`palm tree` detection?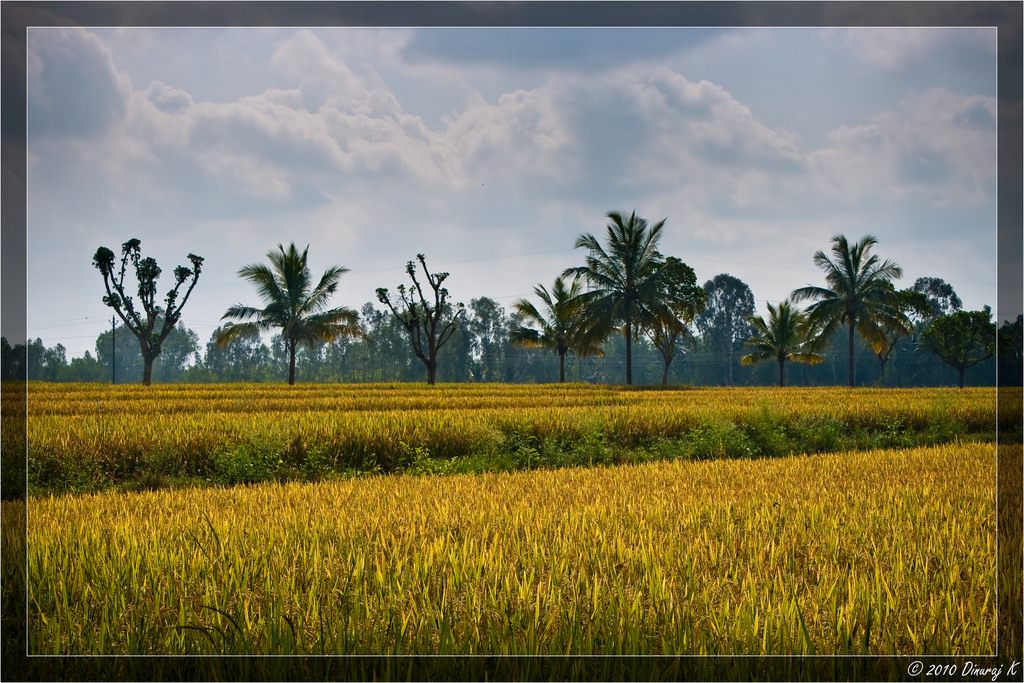
left=509, top=278, right=630, bottom=389
